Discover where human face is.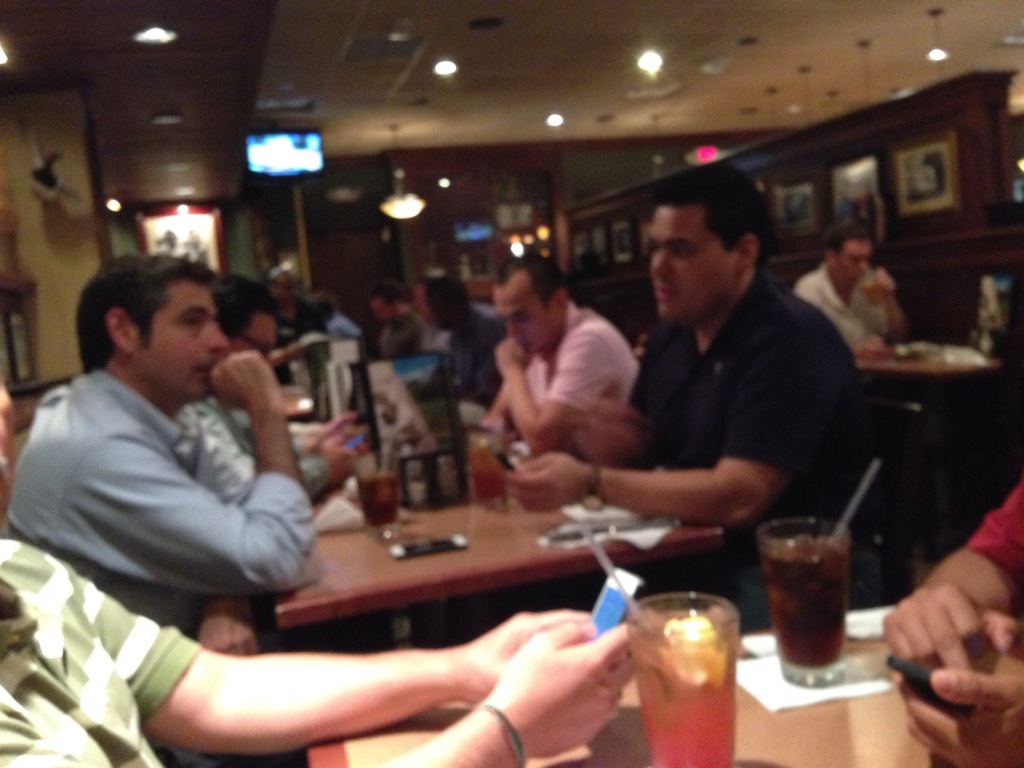
Discovered at BBox(138, 281, 227, 404).
